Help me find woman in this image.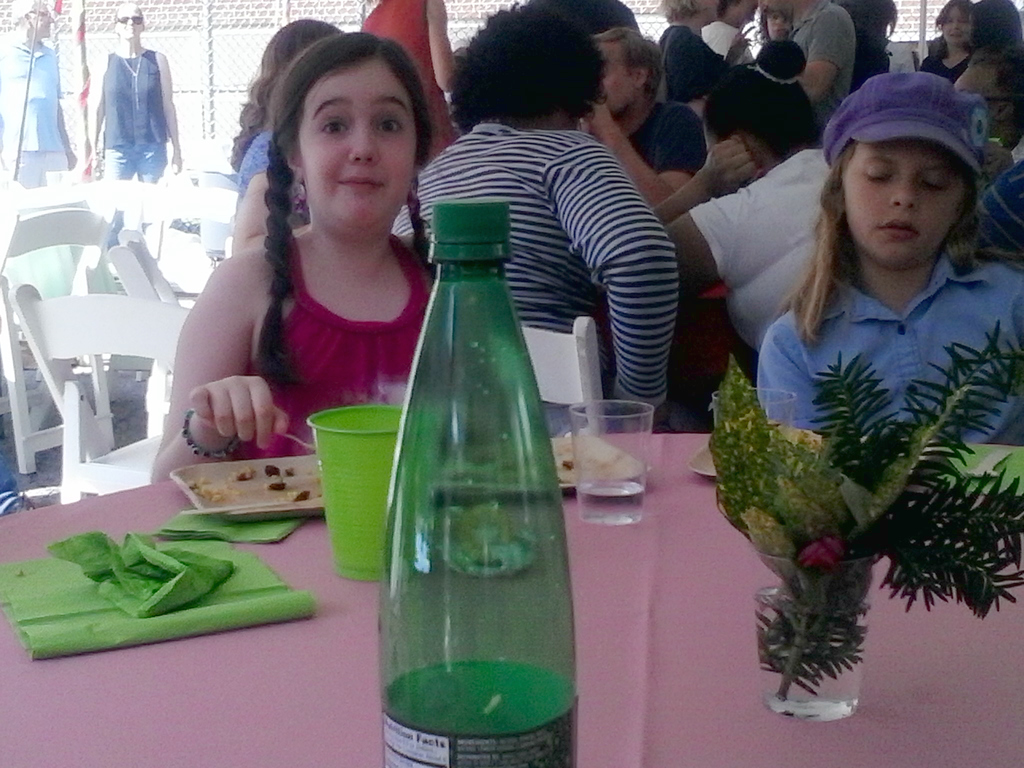
Found it: BBox(748, 60, 1021, 453).
